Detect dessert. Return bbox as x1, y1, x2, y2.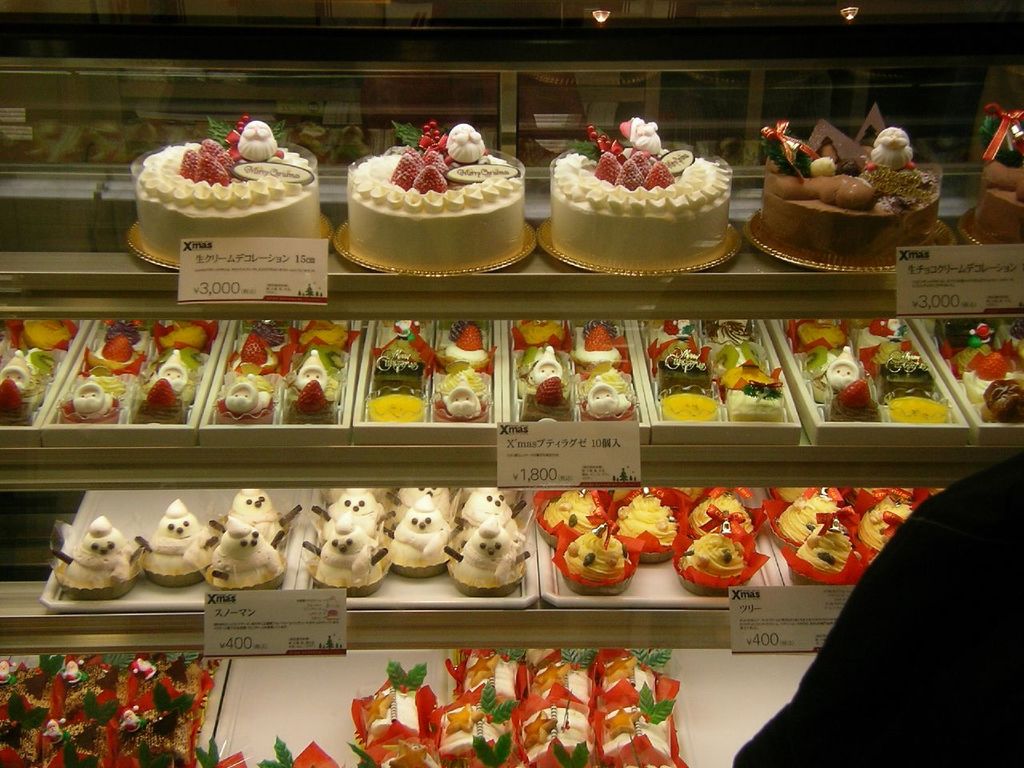
573, 315, 618, 355.
